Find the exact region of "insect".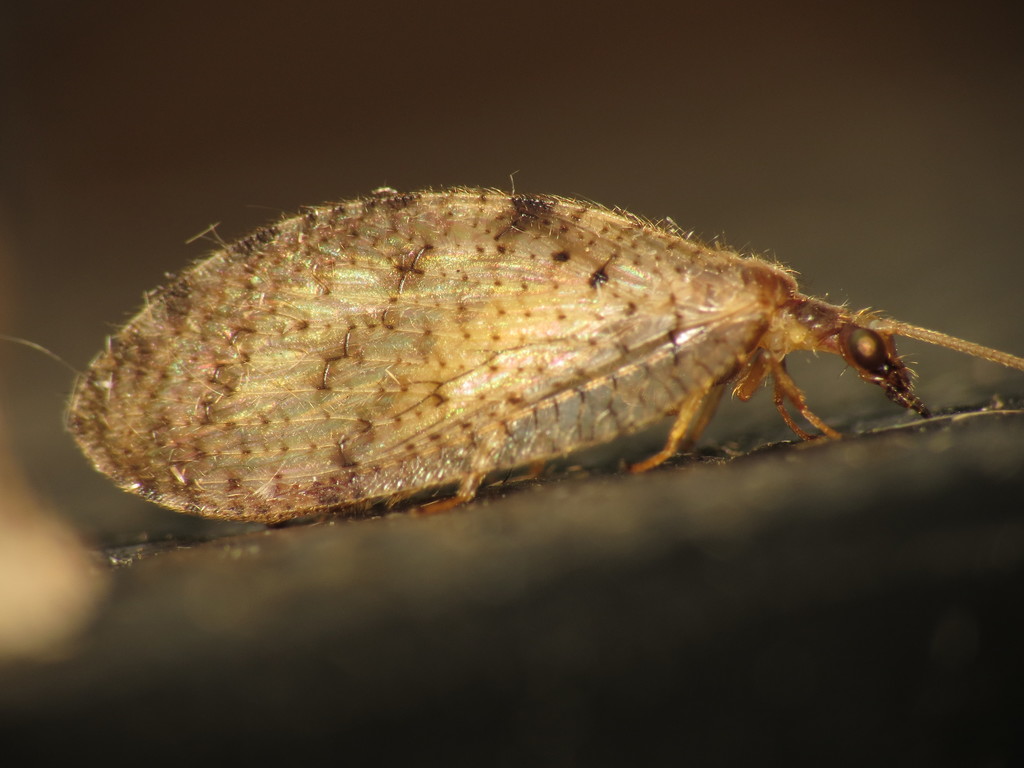
Exact region: locate(58, 171, 1023, 532).
